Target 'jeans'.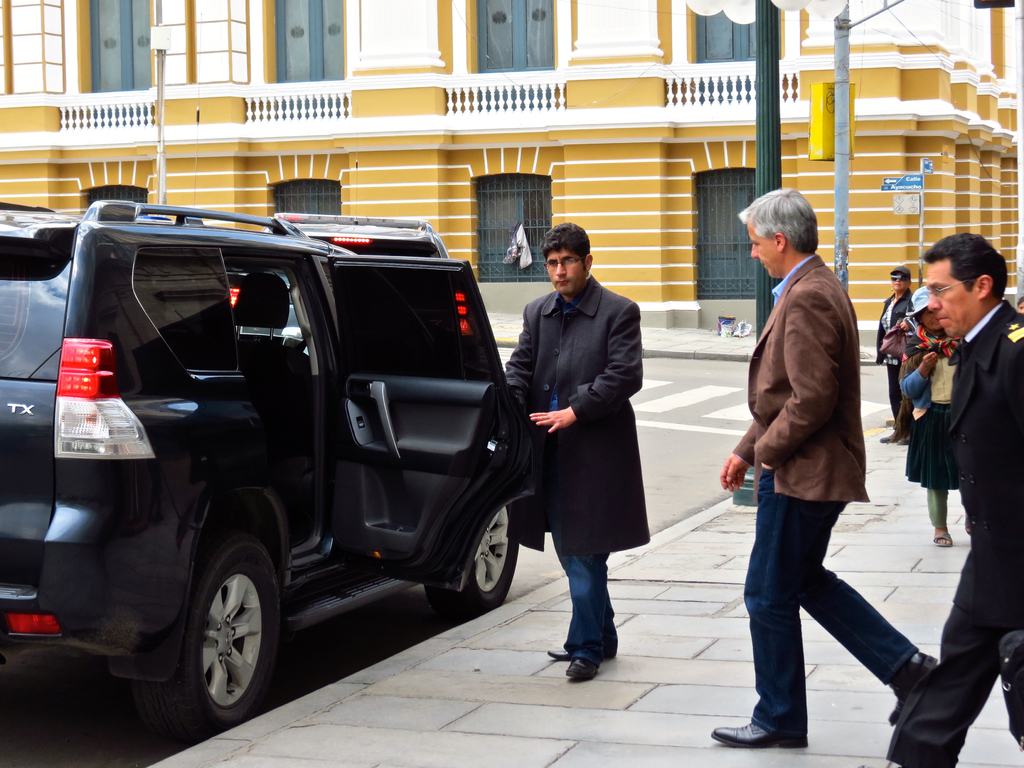
Target region: box=[554, 527, 618, 658].
